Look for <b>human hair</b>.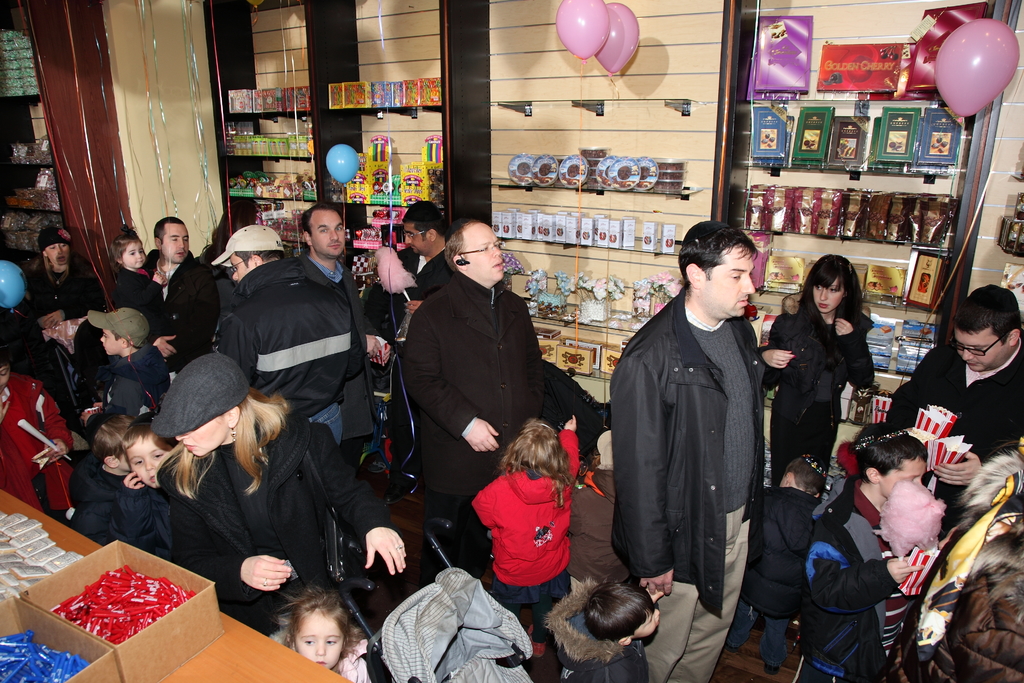
Found: detection(231, 251, 285, 265).
